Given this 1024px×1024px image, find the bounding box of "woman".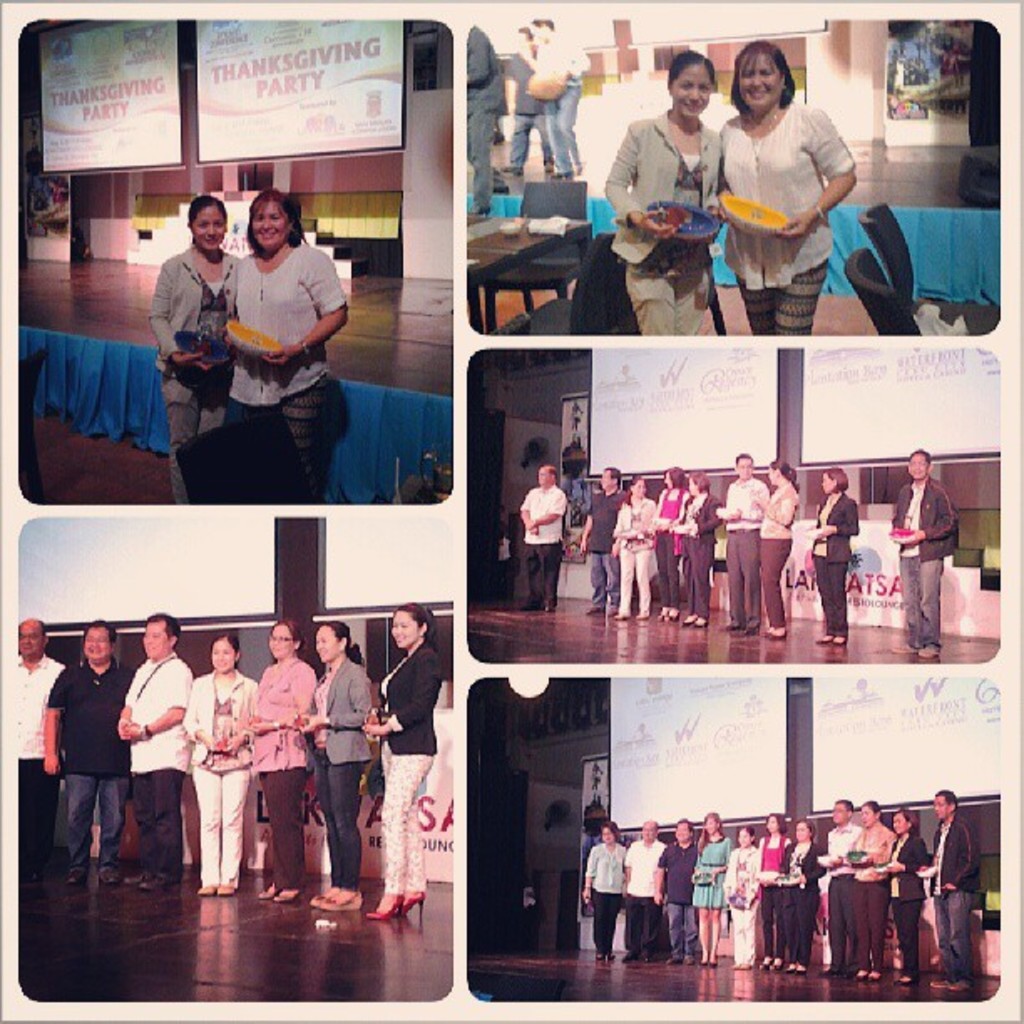
751/812/793/970.
